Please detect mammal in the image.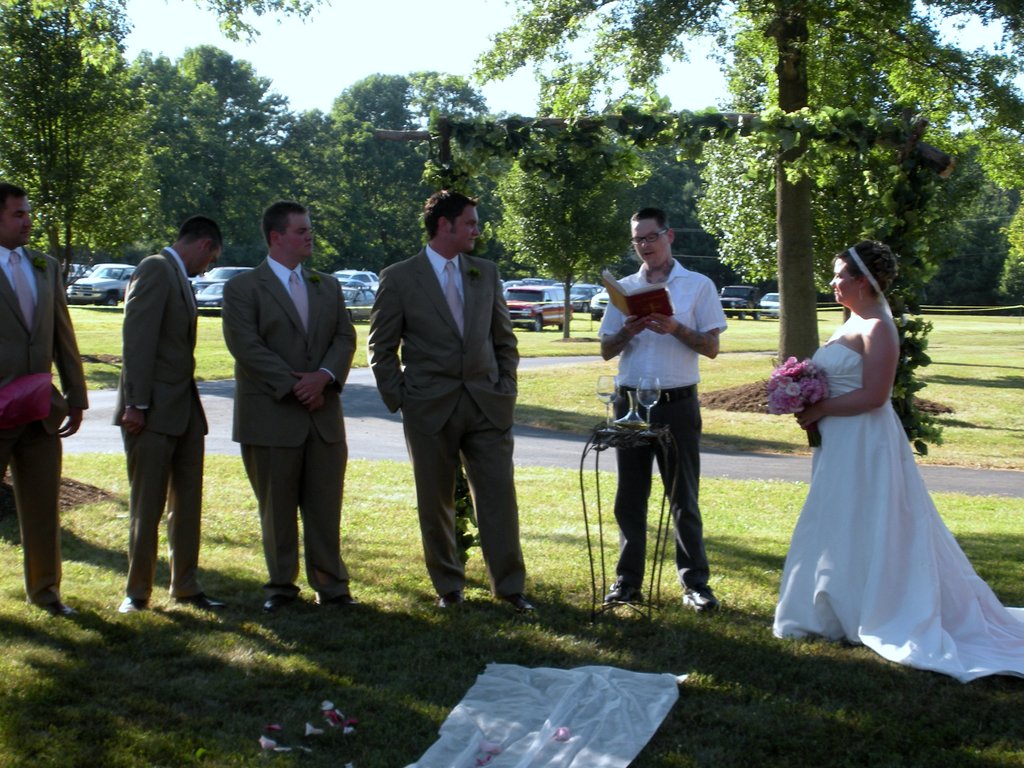
locate(0, 180, 93, 621).
